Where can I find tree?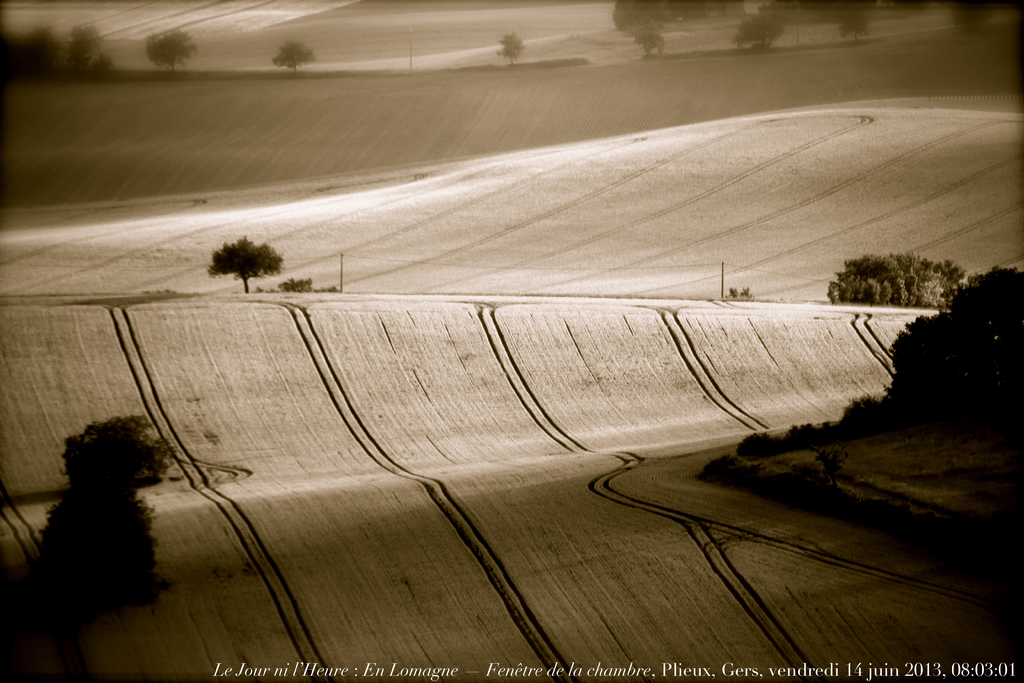
You can find it at l=735, t=10, r=786, b=47.
